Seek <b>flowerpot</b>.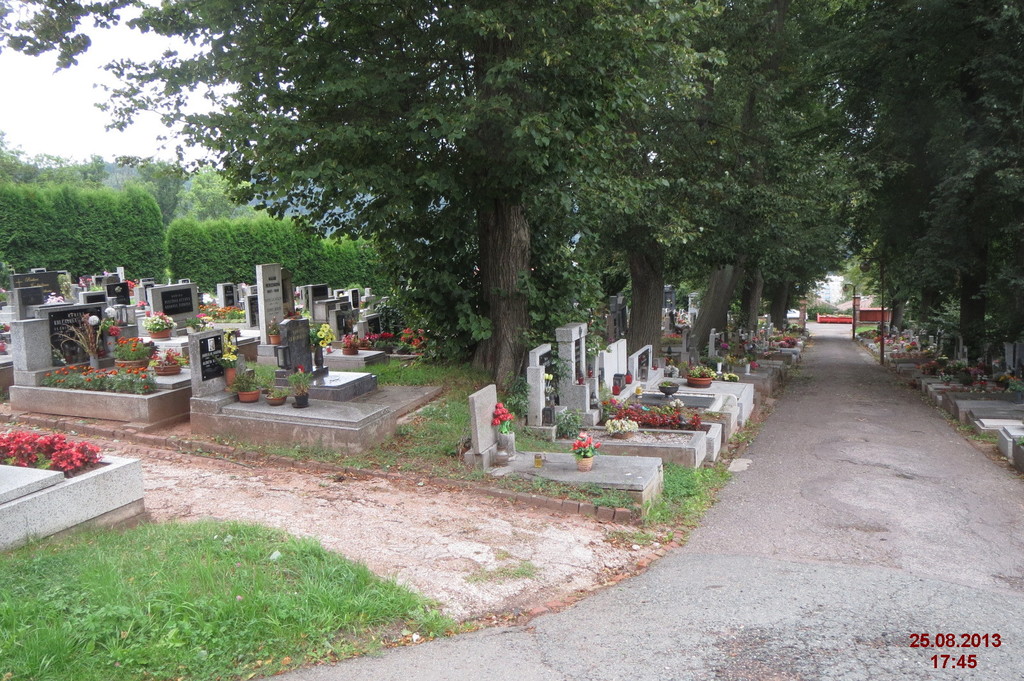
bbox=(577, 454, 593, 470).
